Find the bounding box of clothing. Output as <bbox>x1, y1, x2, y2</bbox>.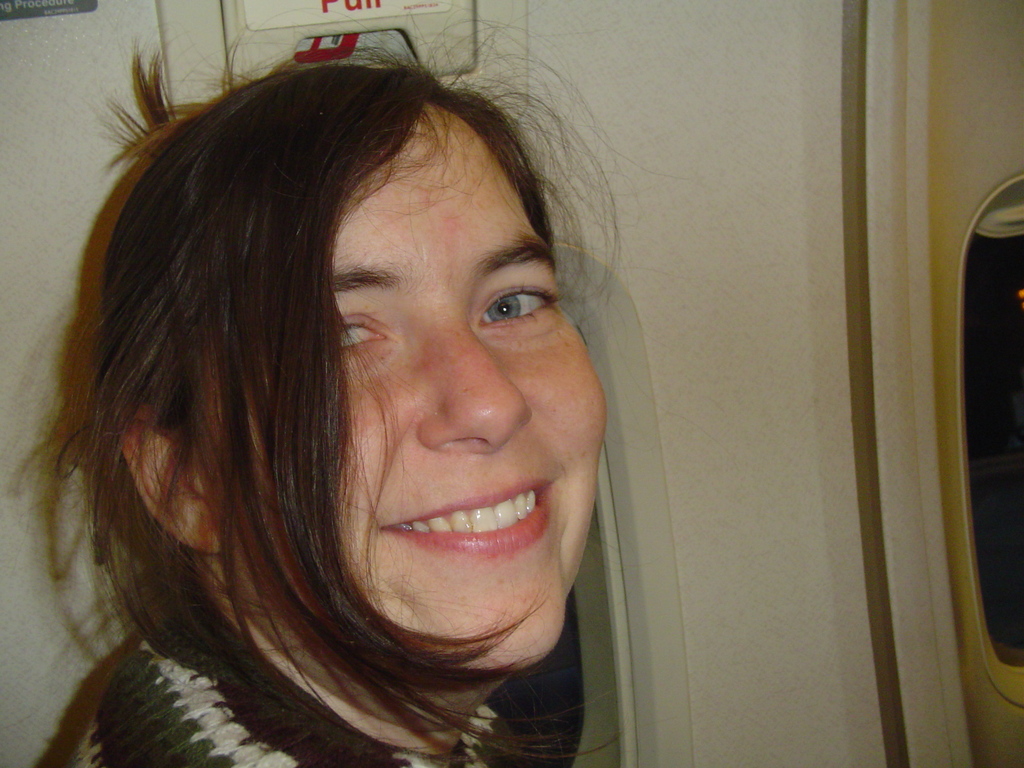
<bbox>67, 643, 517, 767</bbox>.
